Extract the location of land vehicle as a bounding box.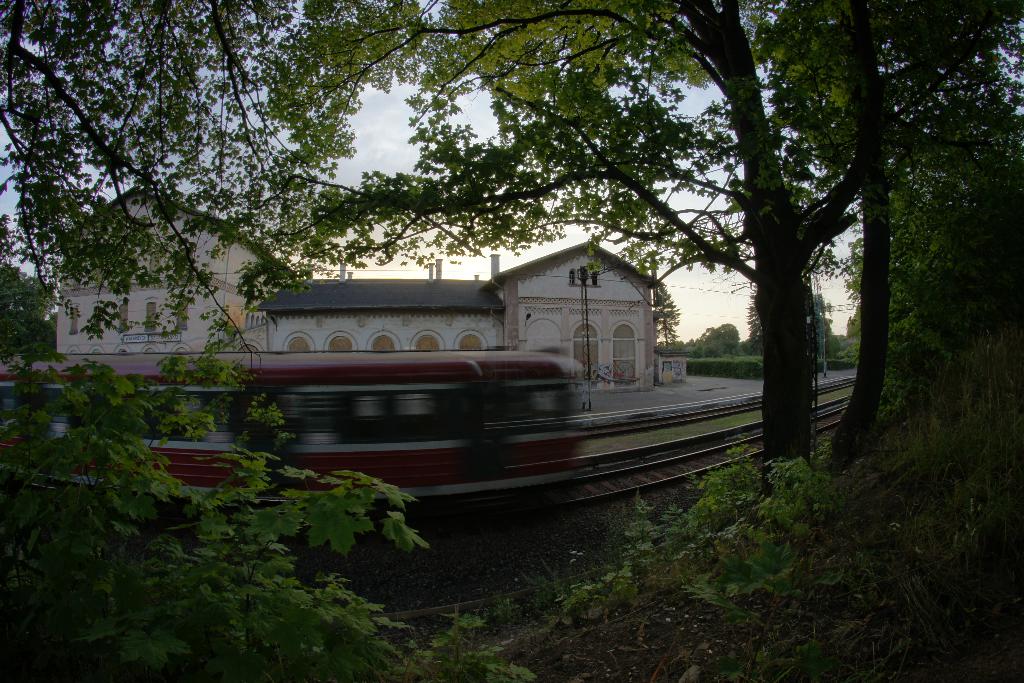
x1=0, y1=345, x2=583, y2=531.
